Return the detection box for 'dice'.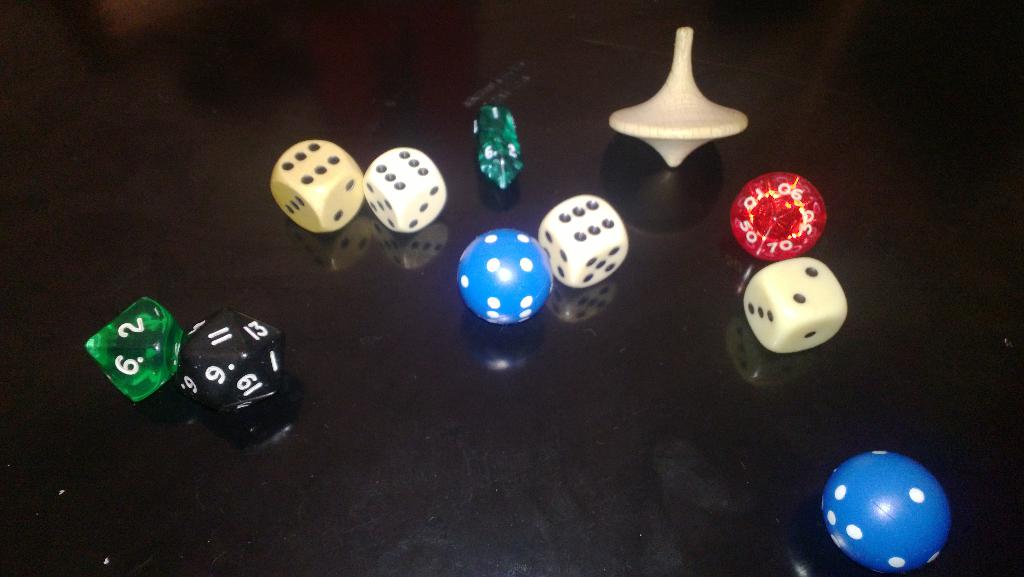
bbox=(177, 310, 284, 422).
